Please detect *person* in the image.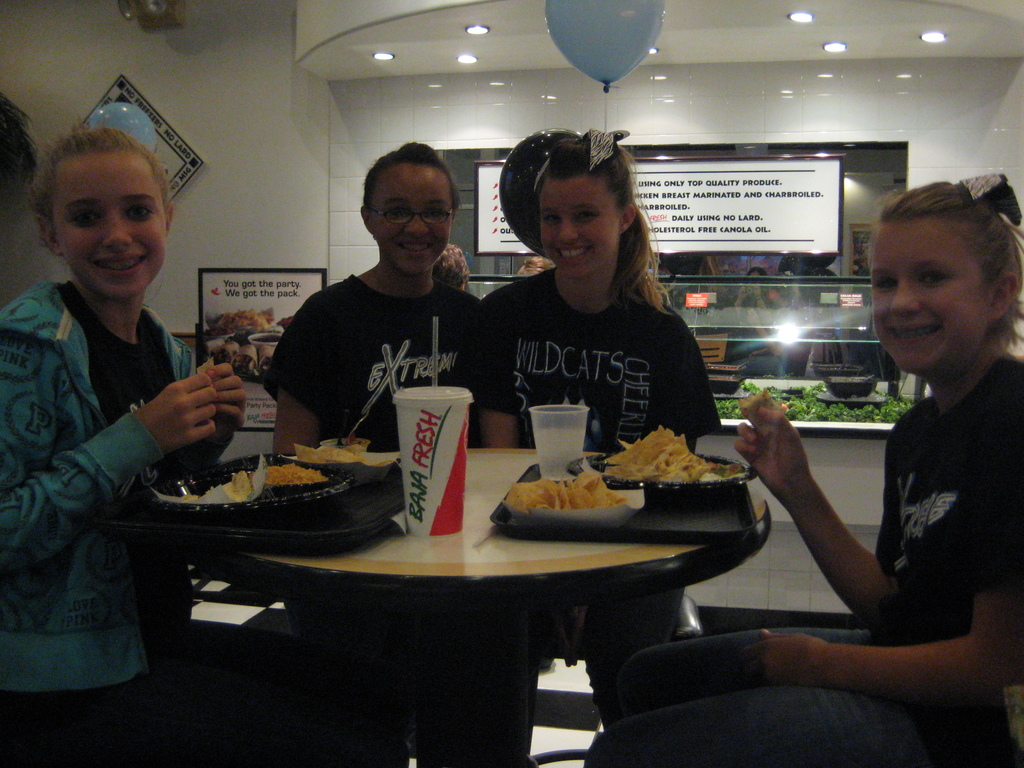
<region>0, 130, 258, 767</region>.
